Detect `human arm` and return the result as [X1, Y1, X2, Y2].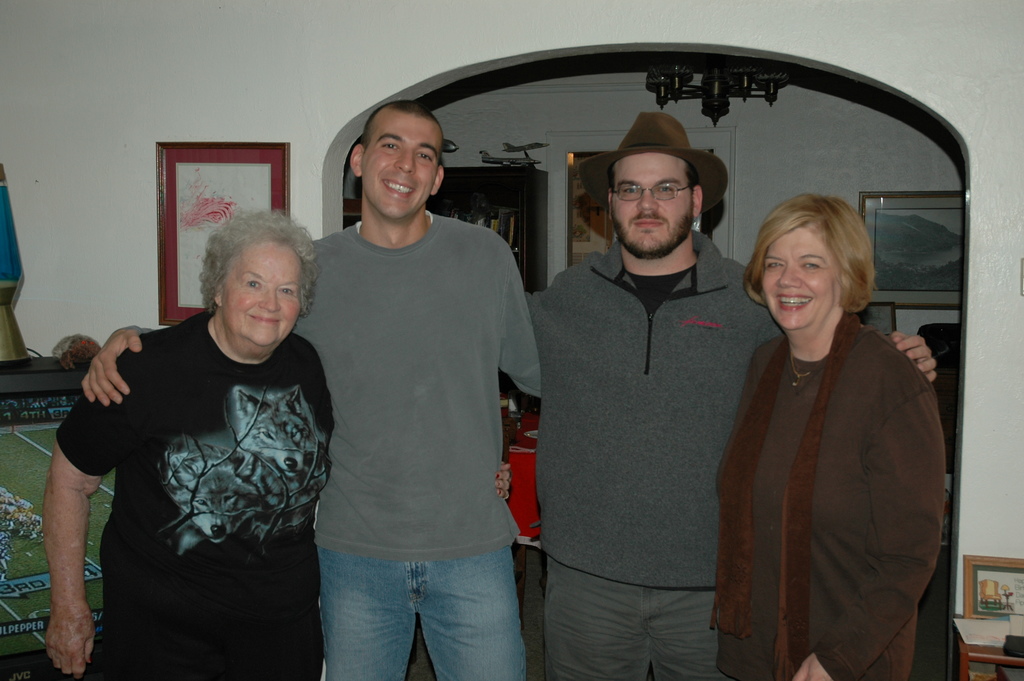
[790, 382, 950, 680].
